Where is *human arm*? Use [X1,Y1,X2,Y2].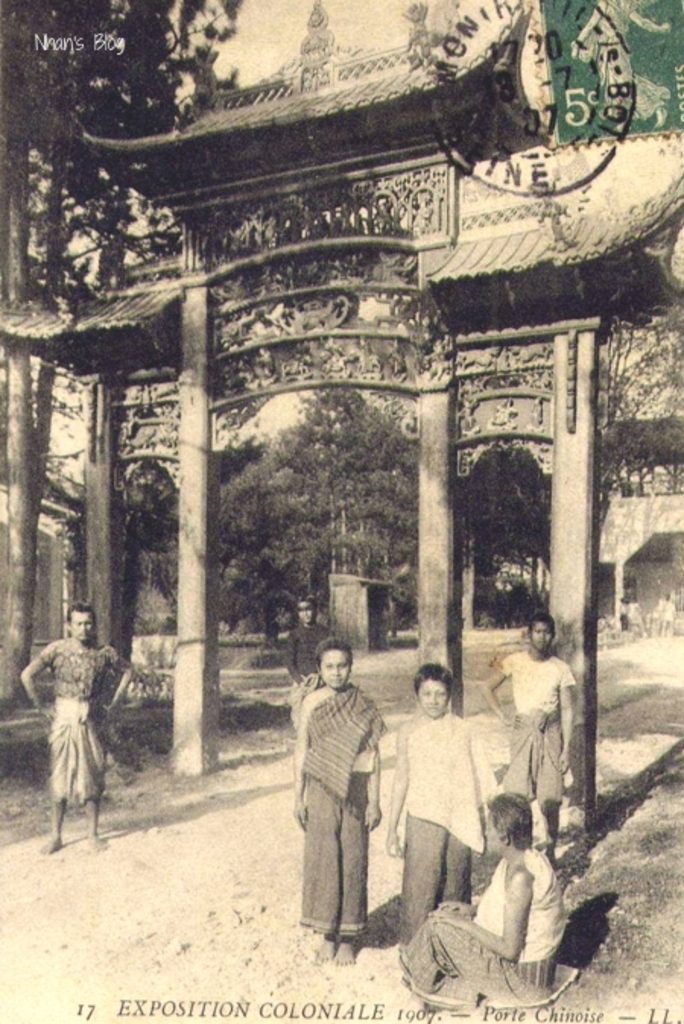
[99,646,135,717].
